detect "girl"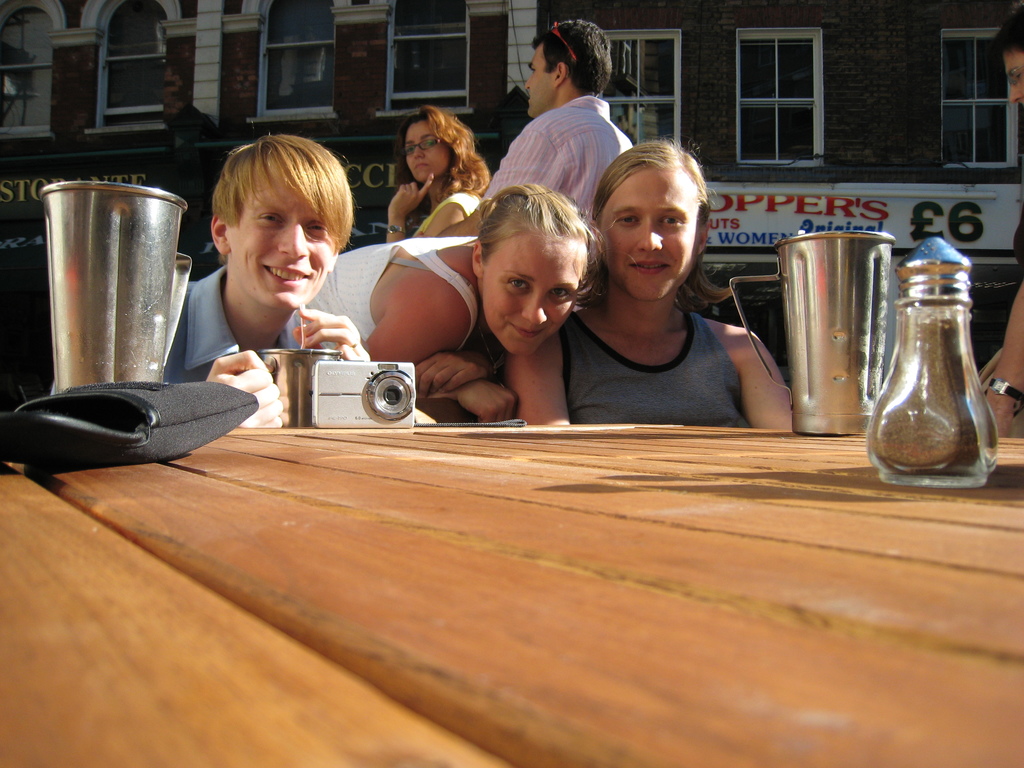
(314, 180, 601, 428)
